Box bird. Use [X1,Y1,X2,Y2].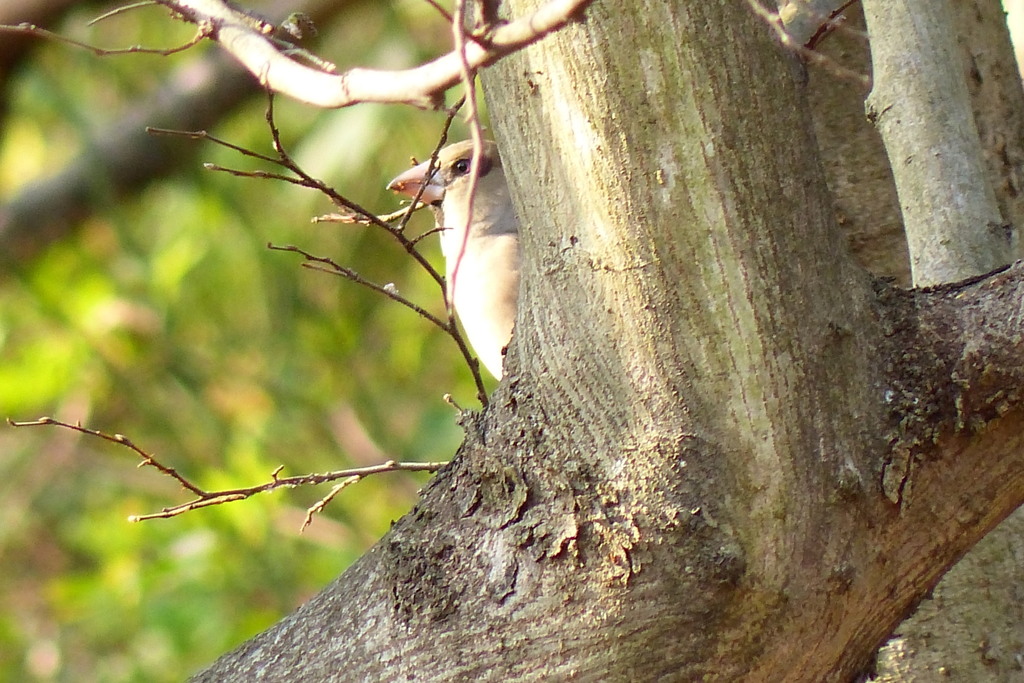
[414,126,534,361].
